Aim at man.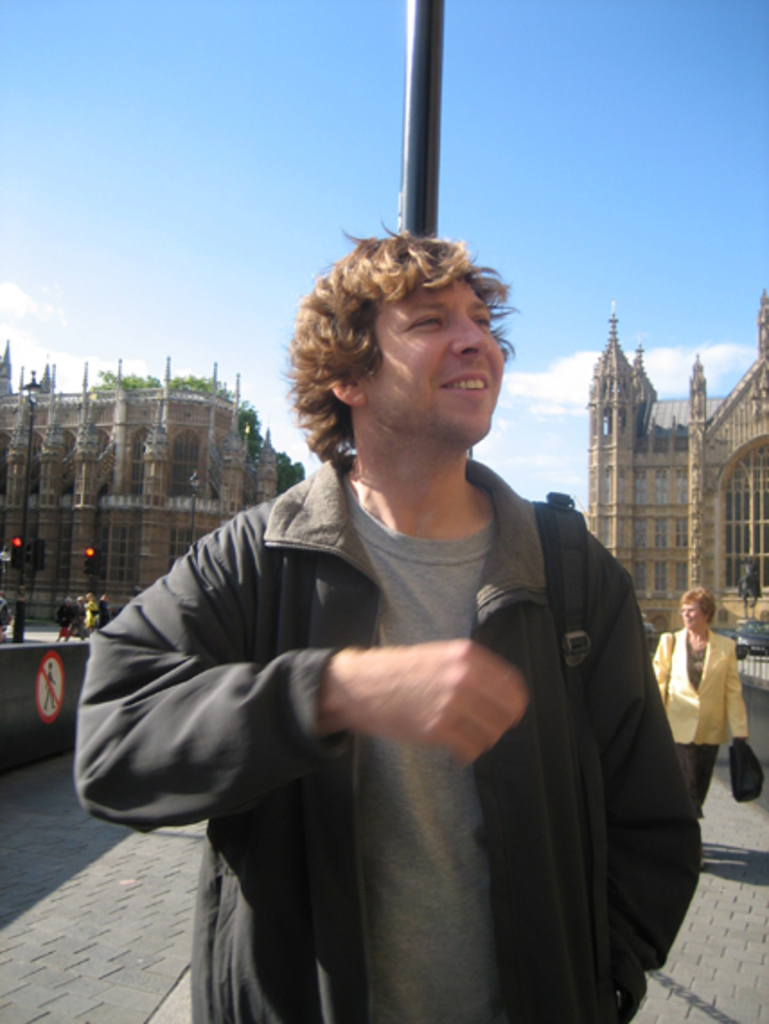
Aimed at pyautogui.locateOnScreen(81, 216, 717, 1019).
